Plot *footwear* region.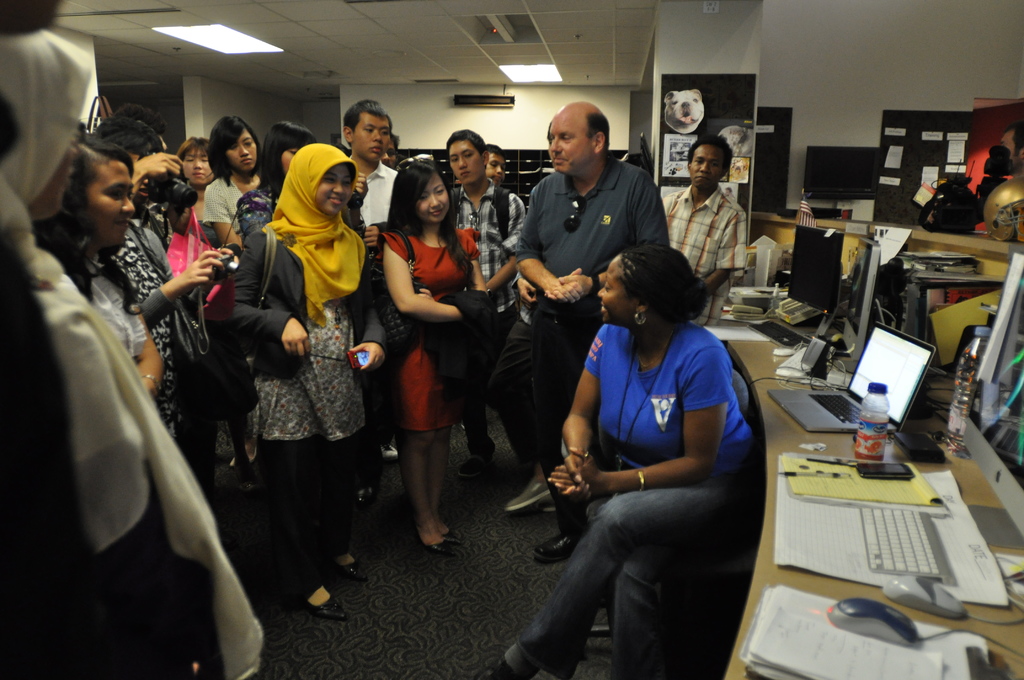
Plotted at <region>331, 549, 373, 584</region>.
